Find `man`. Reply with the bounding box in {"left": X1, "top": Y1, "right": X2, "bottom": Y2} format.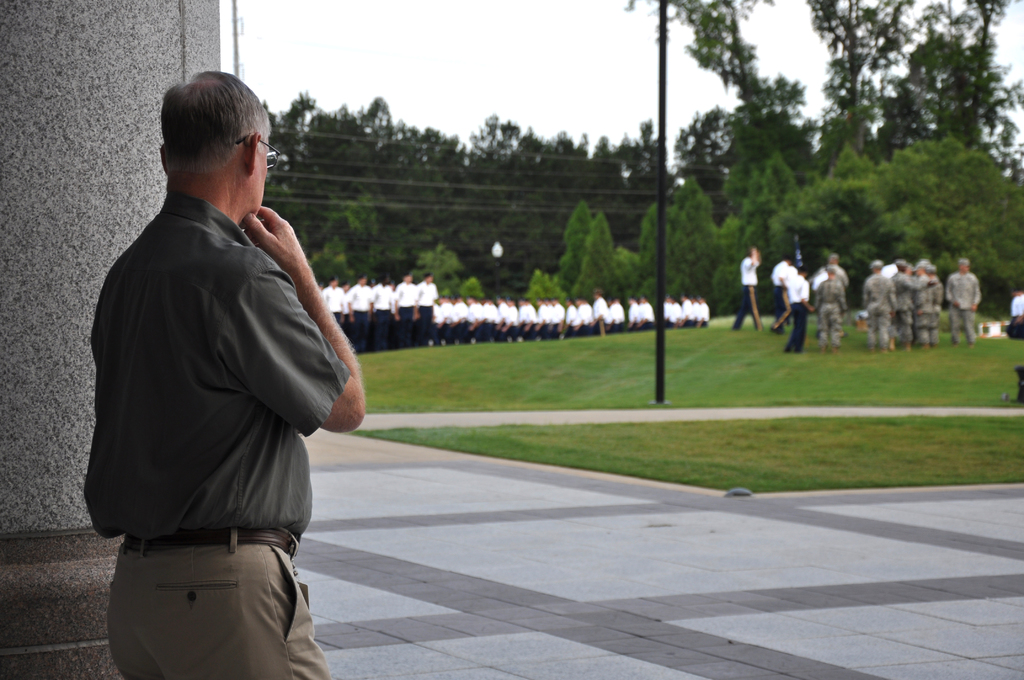
{"left": 93, "top": 70, "right": 369, "bottom": 679}.
